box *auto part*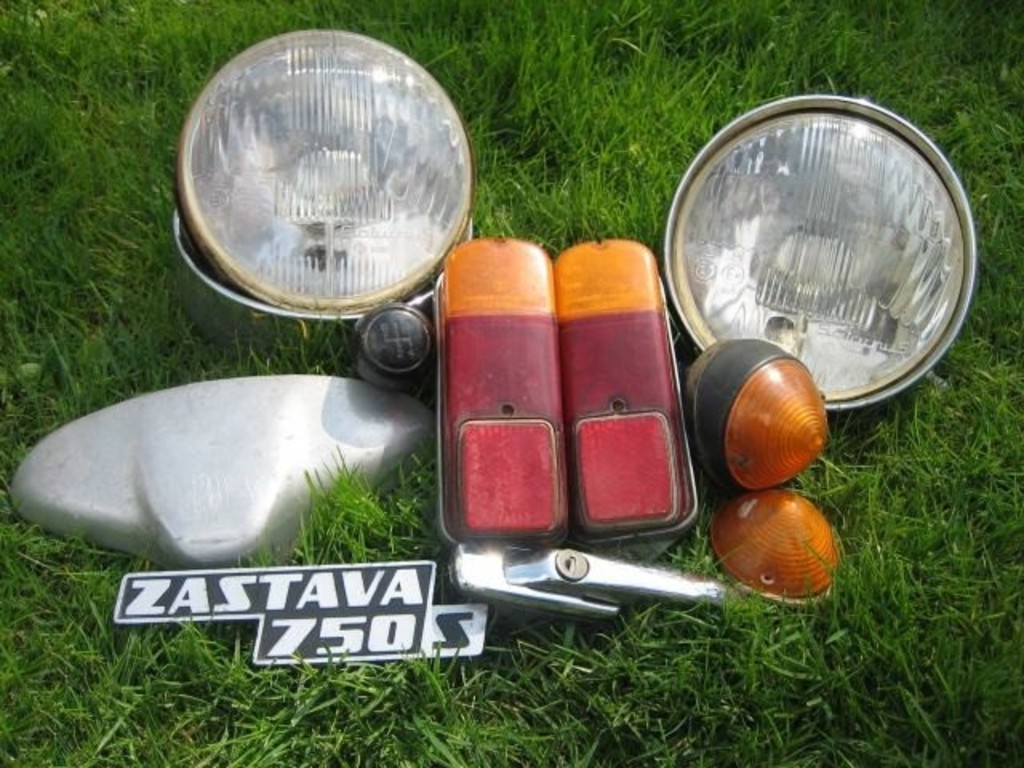
l=707, t=488, r=846, b=603
